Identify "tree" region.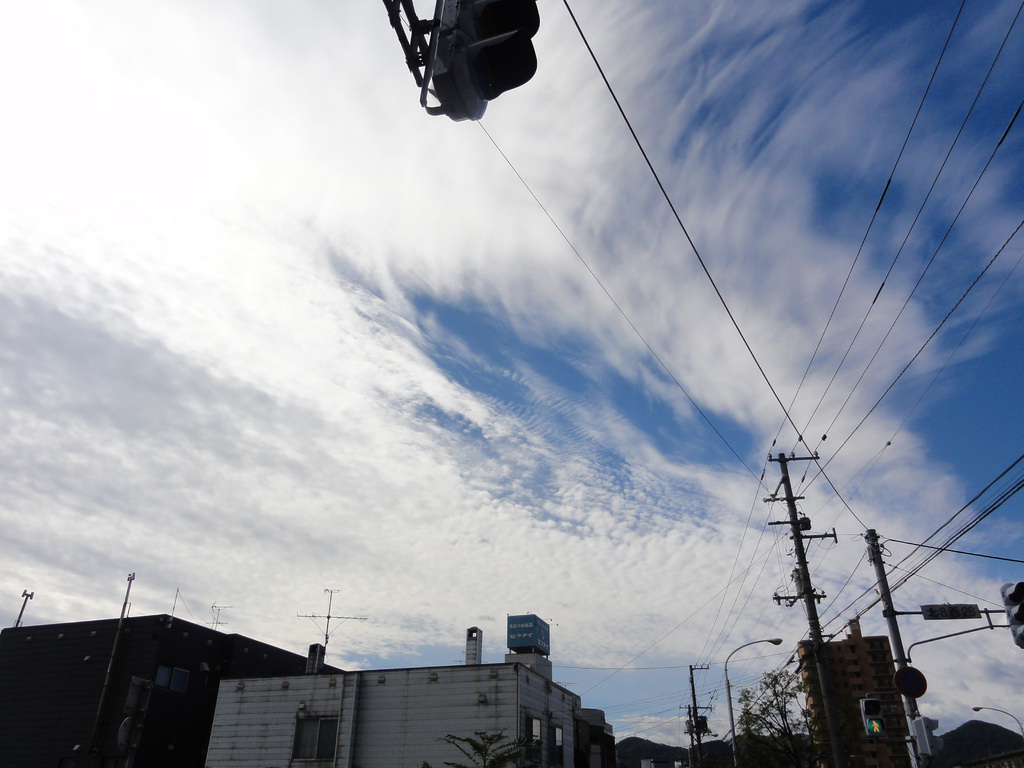
Region: rect(734, 668, 808, 767).
